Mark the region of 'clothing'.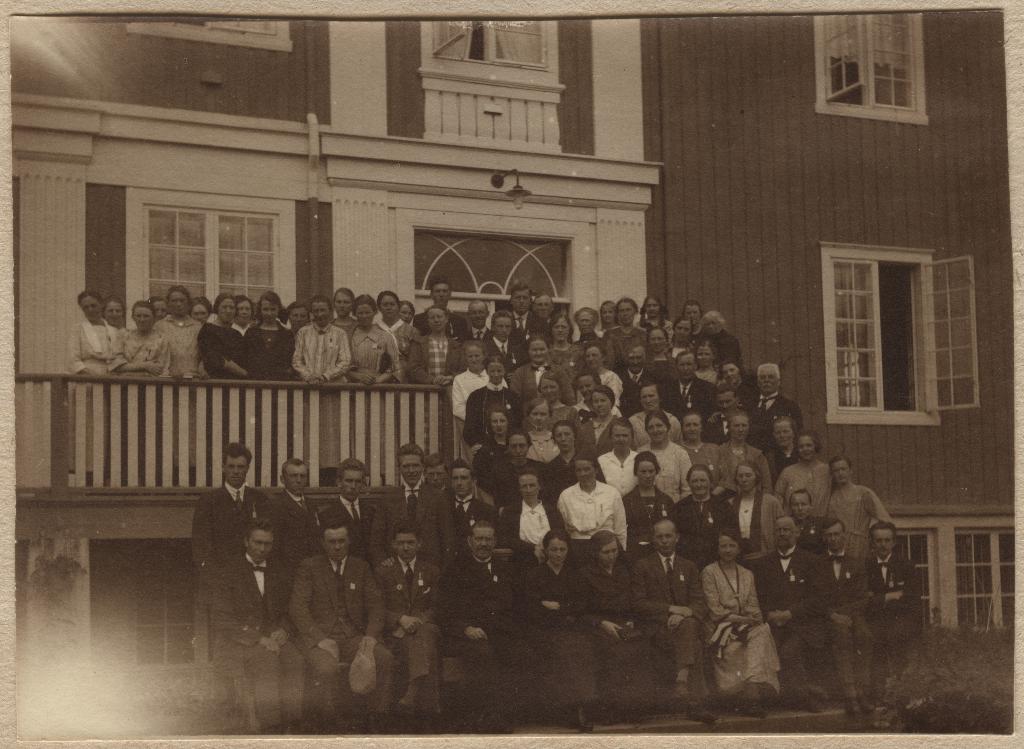
Region: left=464, top=378, right=518, bottom=442.
